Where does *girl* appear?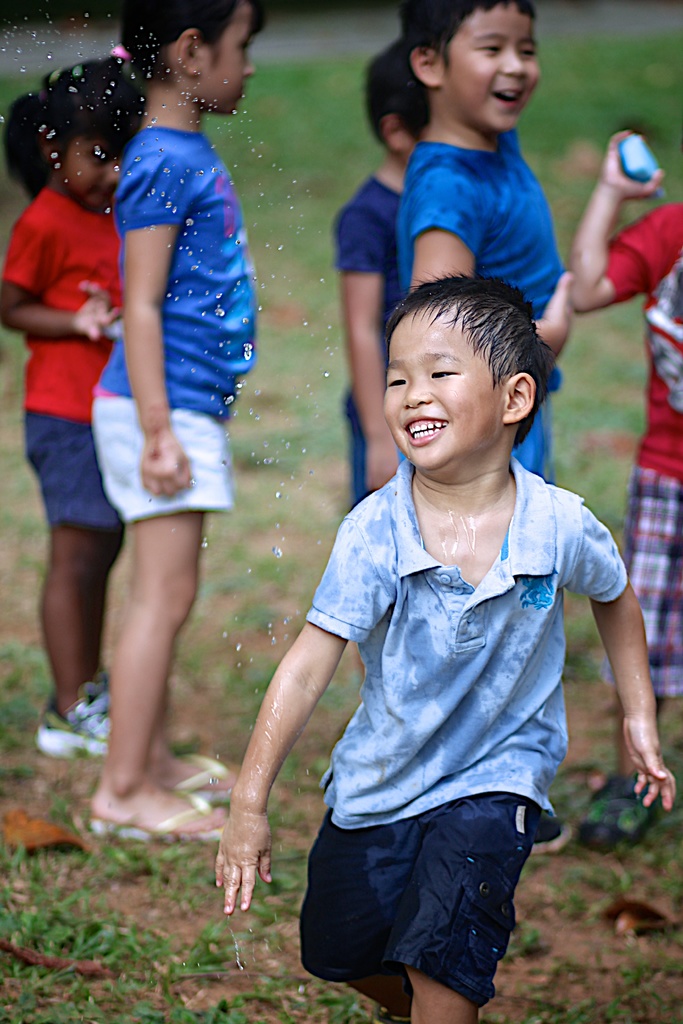
Appears at 90,1,263,848.
